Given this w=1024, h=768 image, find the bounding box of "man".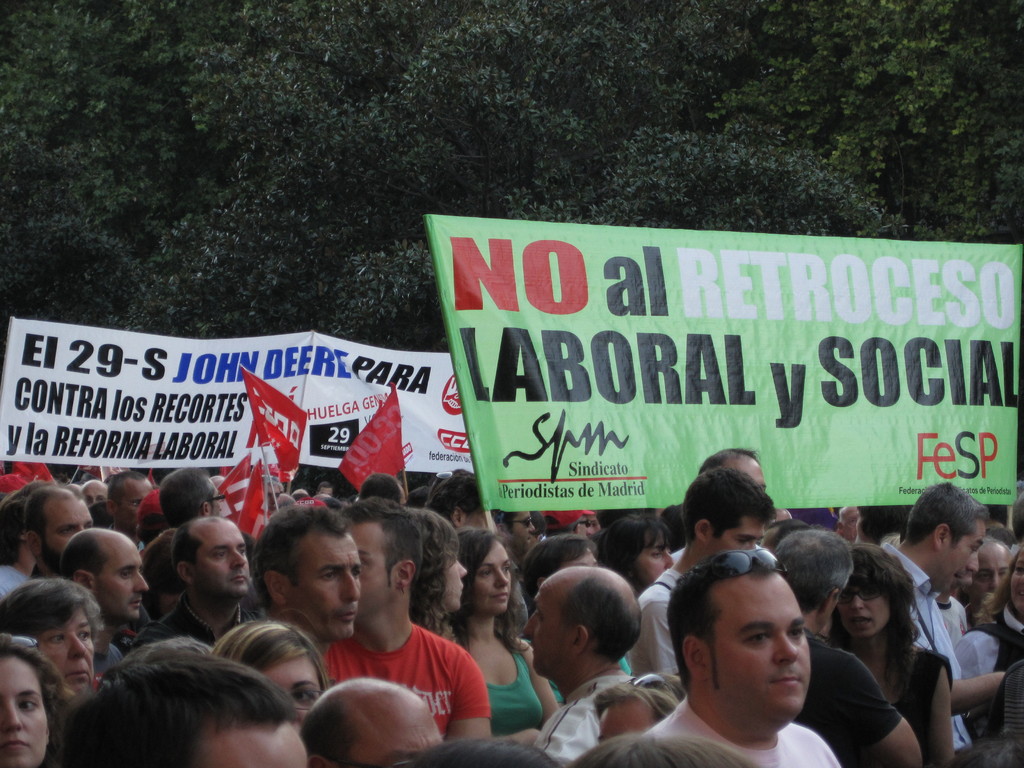
rect(876, 478, 1016, 758).
